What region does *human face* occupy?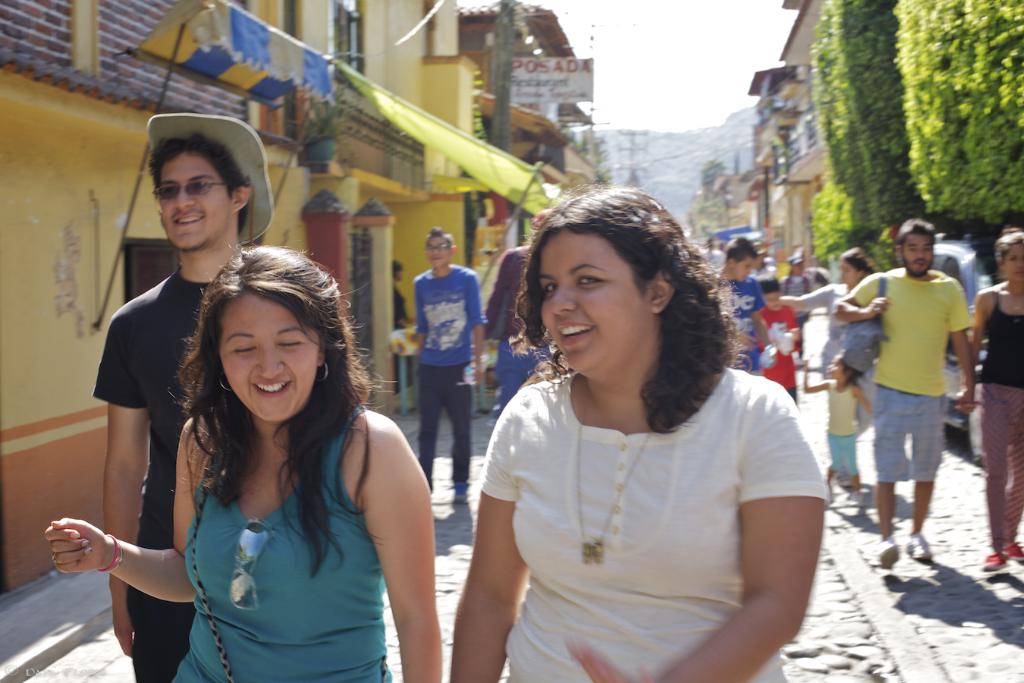
region(730, 257, 755, 285).
